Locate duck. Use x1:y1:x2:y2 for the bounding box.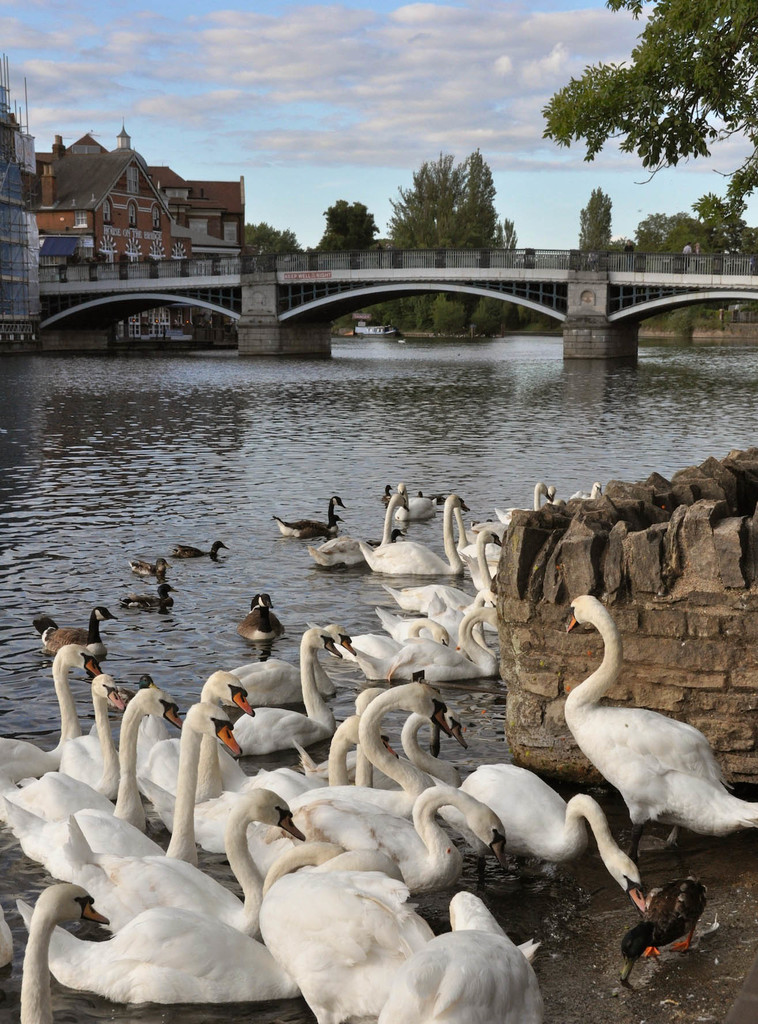
11:882:109:1023.
